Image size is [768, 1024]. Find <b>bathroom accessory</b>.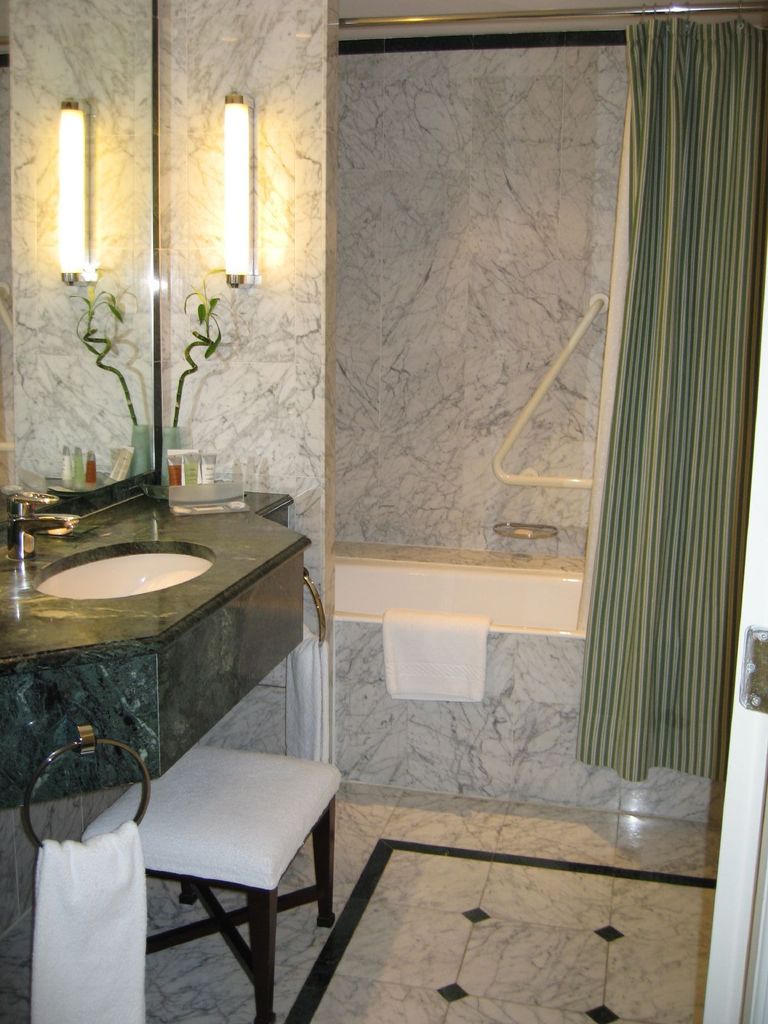
(x1=492, y1=292, x2=600, y2=488).
